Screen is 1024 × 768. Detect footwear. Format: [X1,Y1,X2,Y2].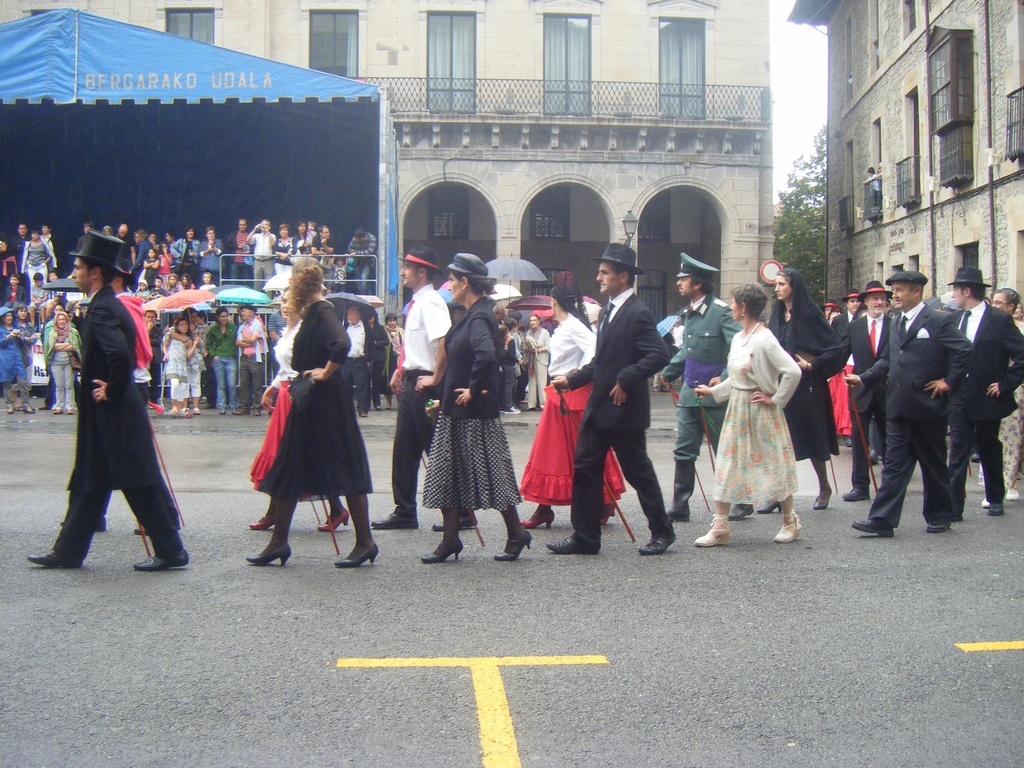
[772,504,801,542].
